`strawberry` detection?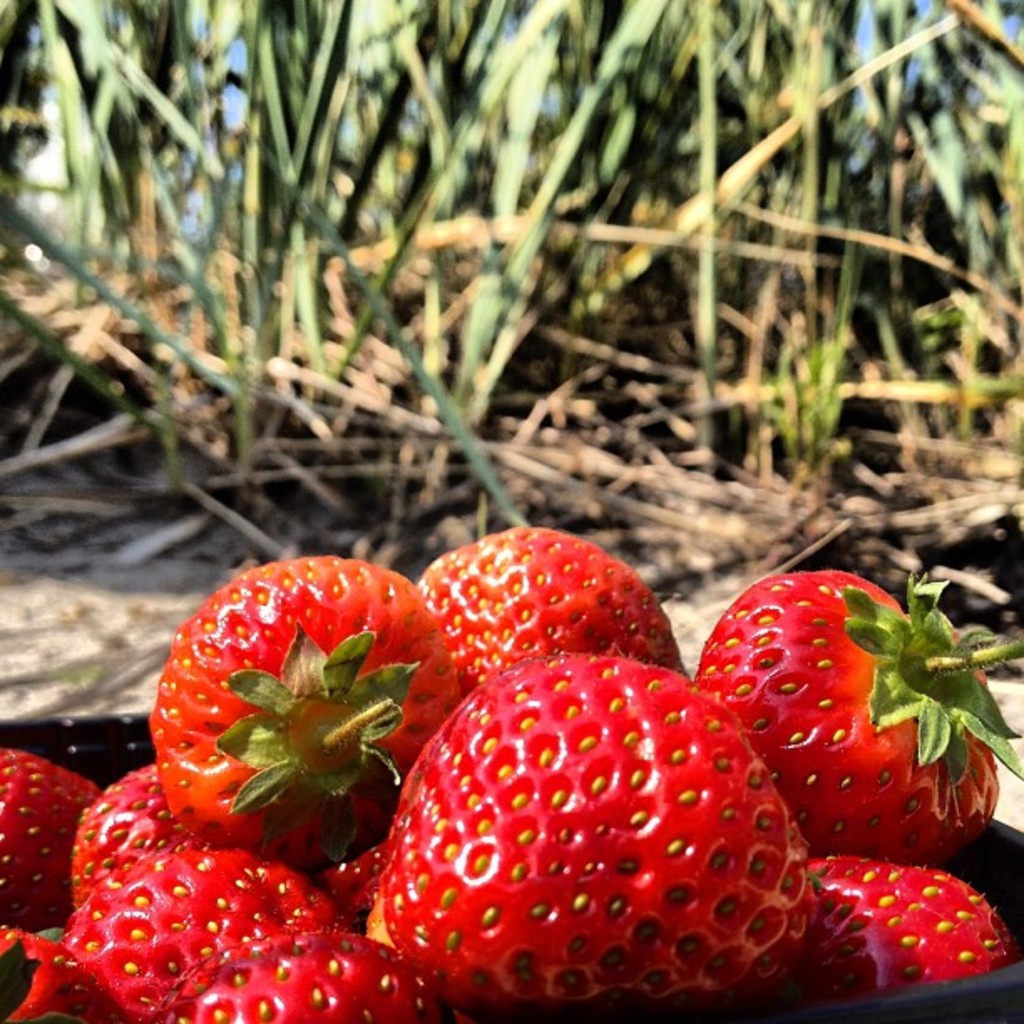
x1=151 y1=925 x2=438 y2=1022
